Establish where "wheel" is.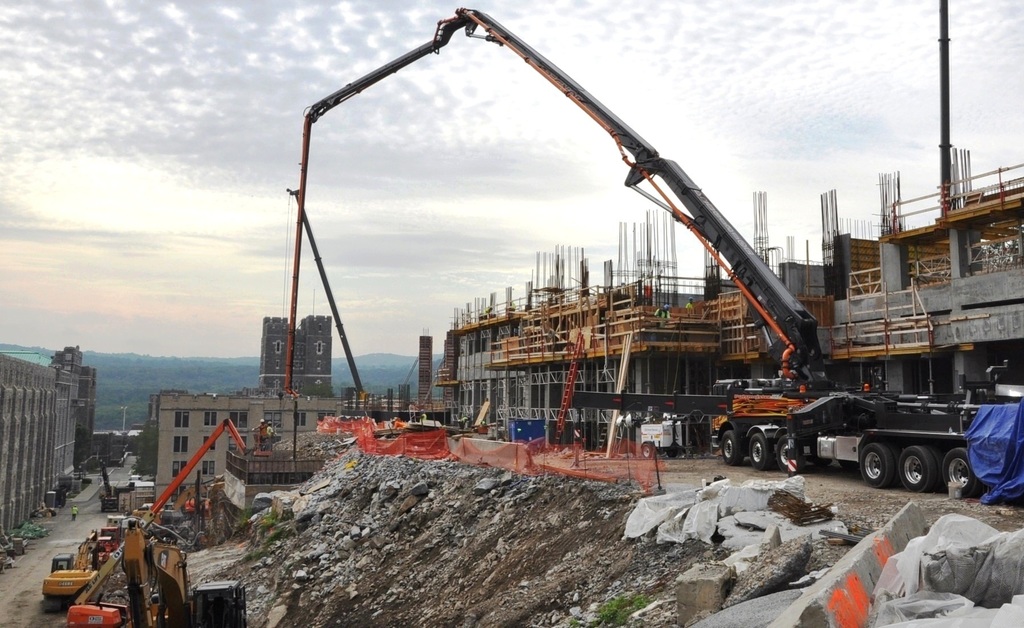
Established at bbox(858, 440, 896, 486).
